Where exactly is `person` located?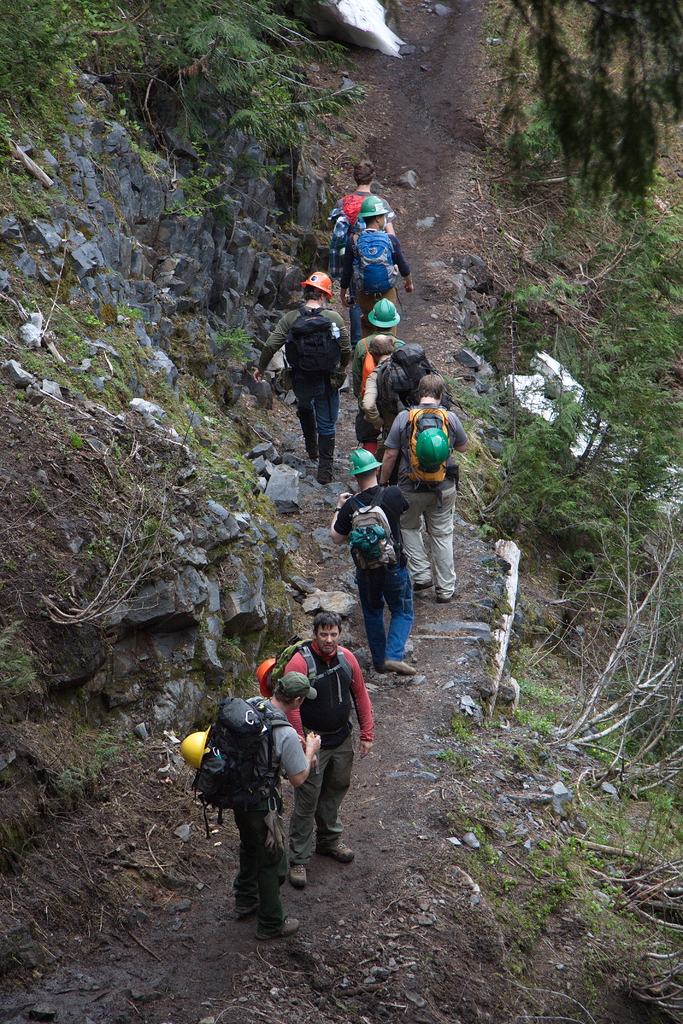
Its bounding box is rect(329, 154, 393, 299).
